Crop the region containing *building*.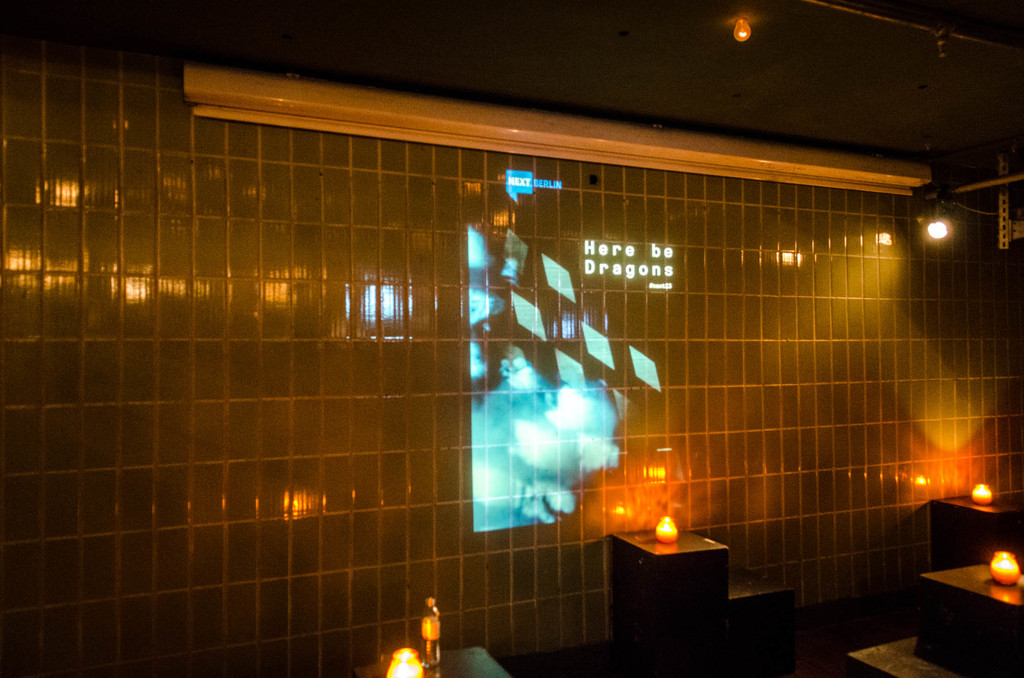
Crop region: (x1=0, y1=0, x2=1023, y2=677).
